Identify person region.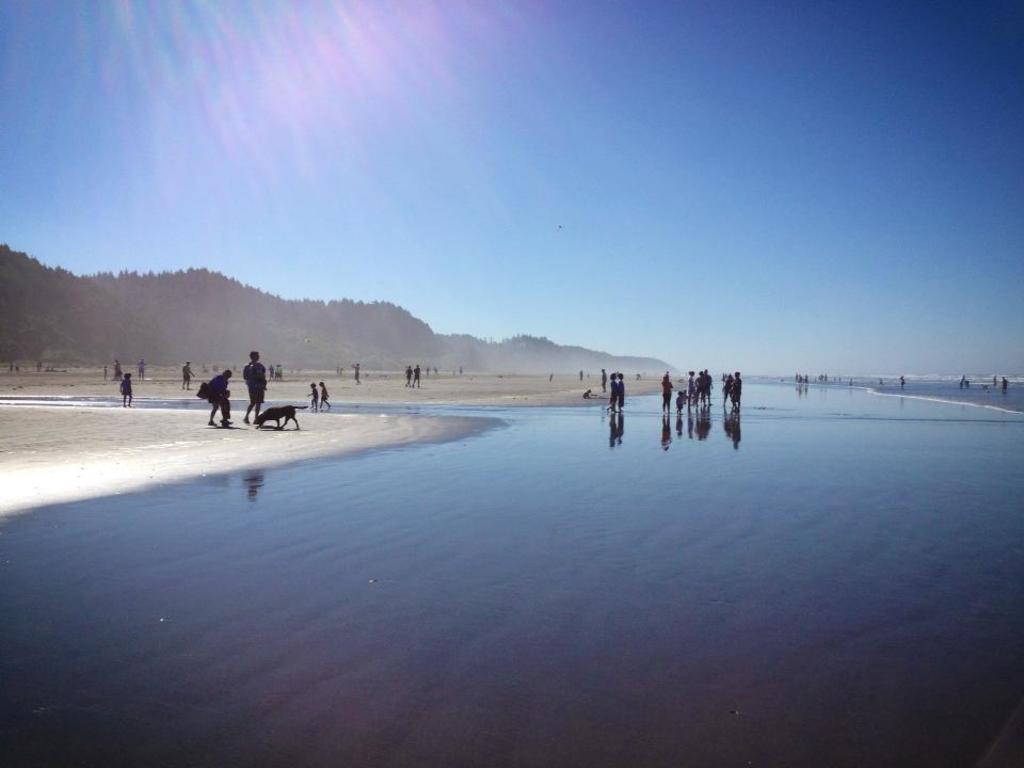
Region: 320 380 332 406.
